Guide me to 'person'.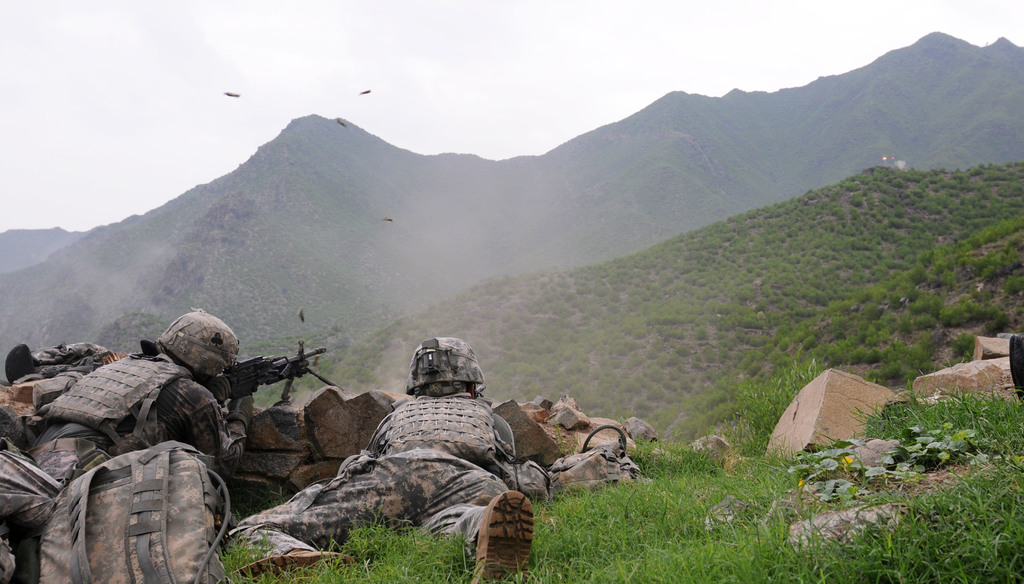
Guidance: (0, 309, 253, 555).
